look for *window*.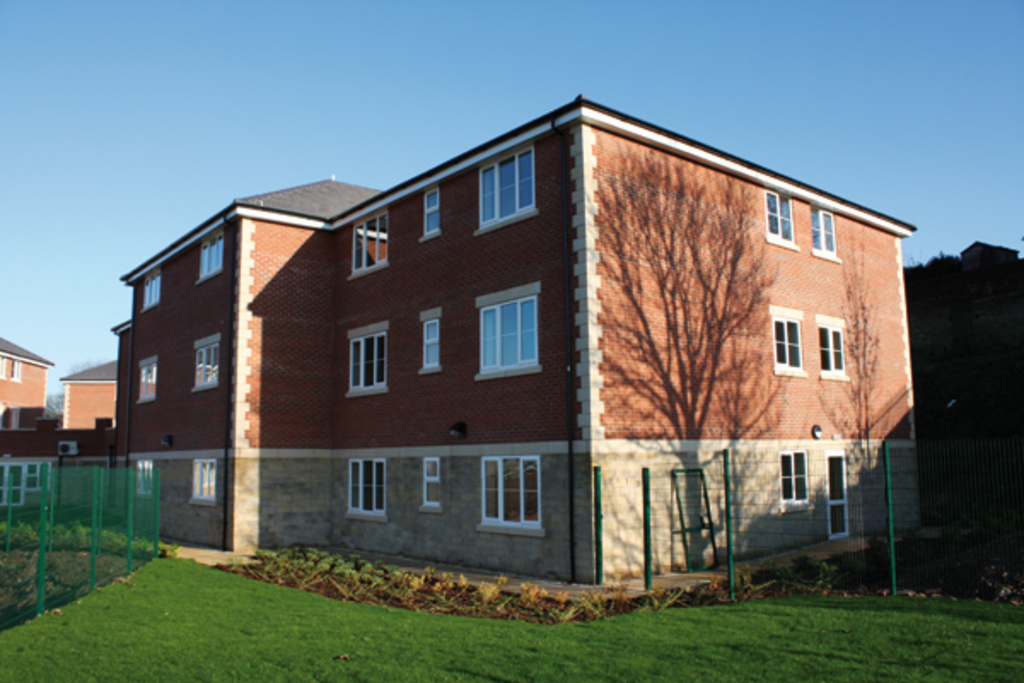
Found: select_region(130, 461, 152, 495).
